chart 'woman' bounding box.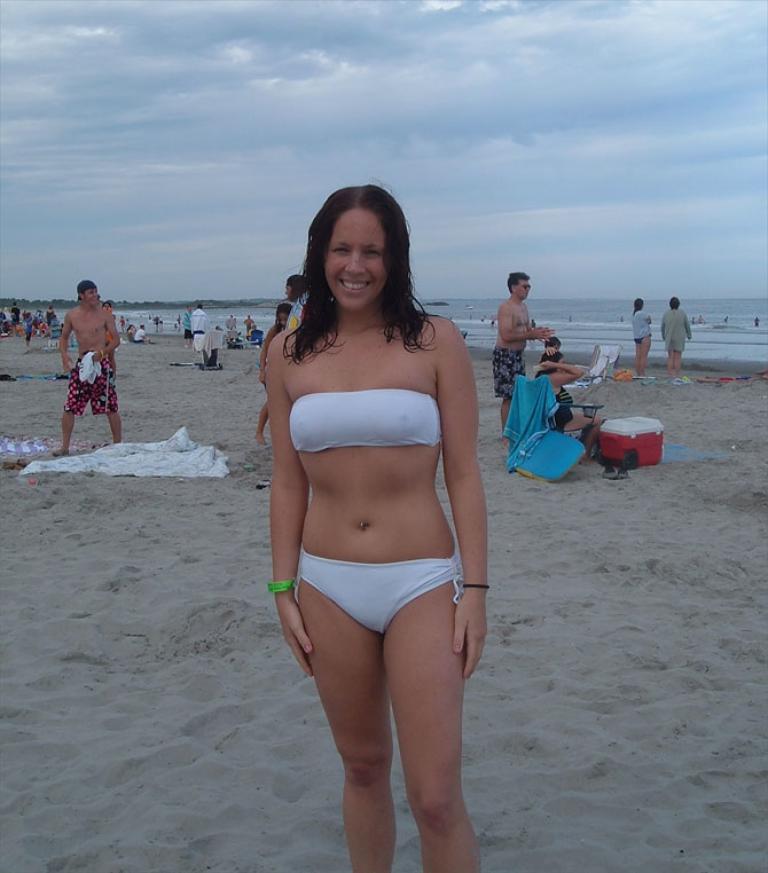
Charted: bbox(229, 184, 526, 850).
